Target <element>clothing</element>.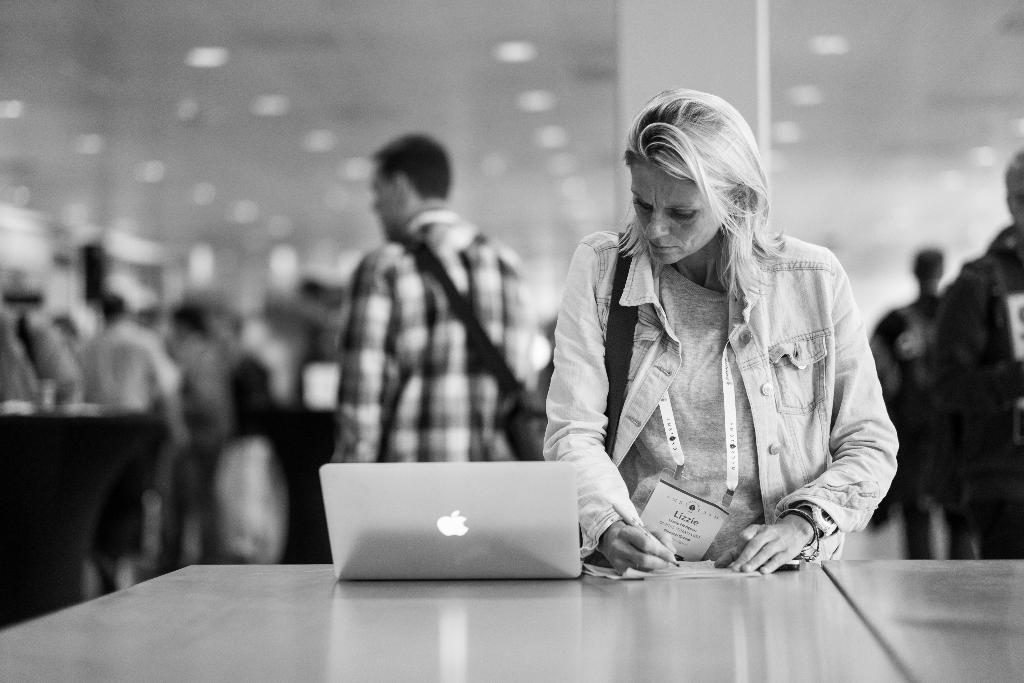
Target region: 169 336 248 493.
